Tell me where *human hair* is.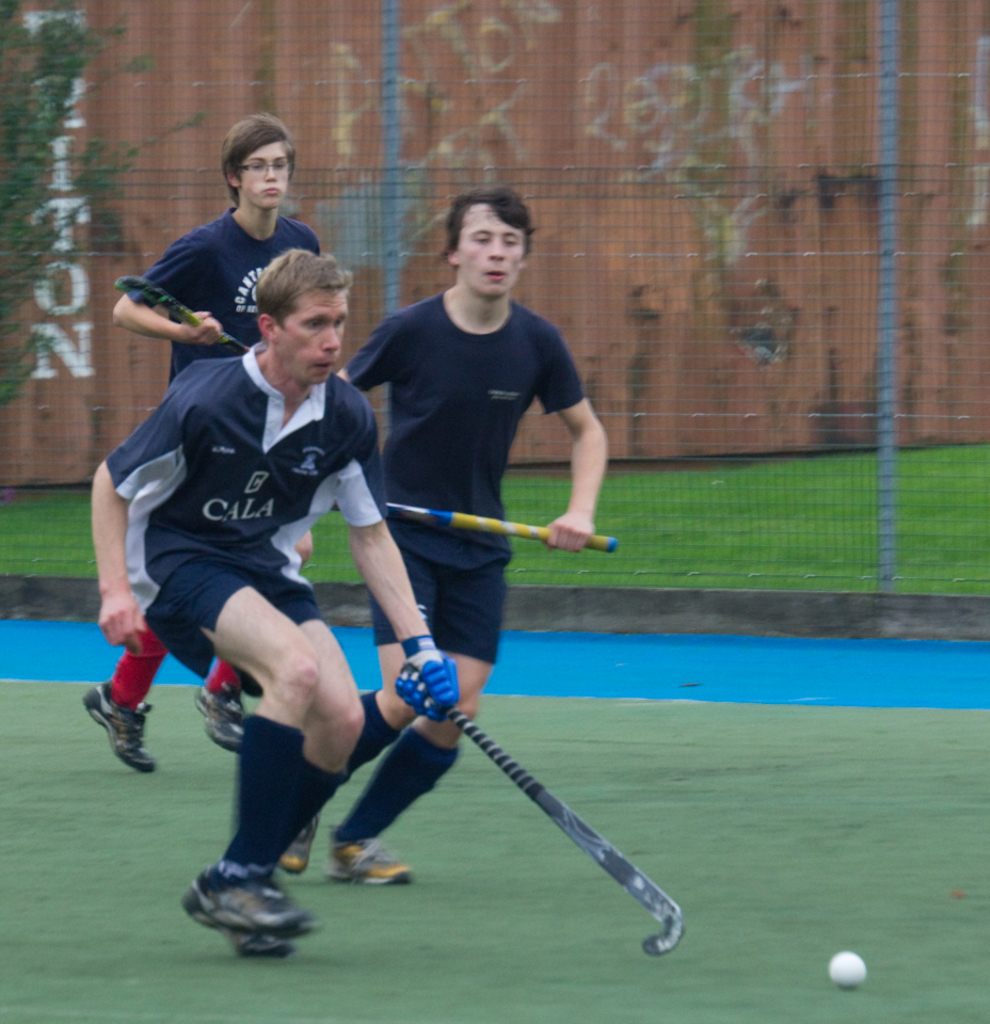
*human hair* is at [x1=446, y1=182, x2=537, y2=257].
